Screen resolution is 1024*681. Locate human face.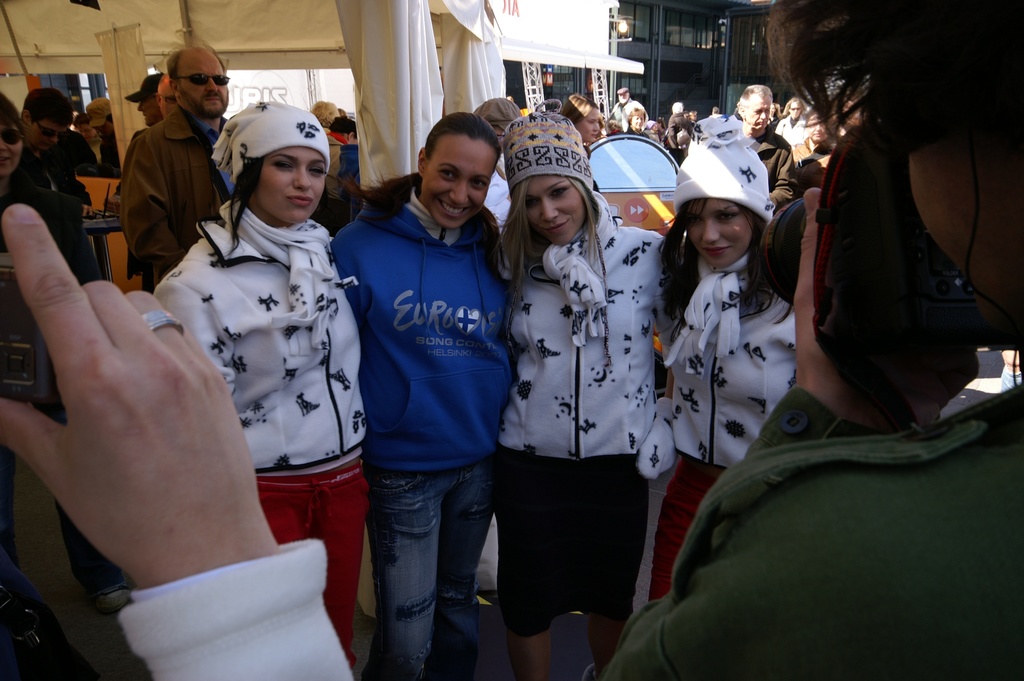
box=[790, 103, 800, 119].
